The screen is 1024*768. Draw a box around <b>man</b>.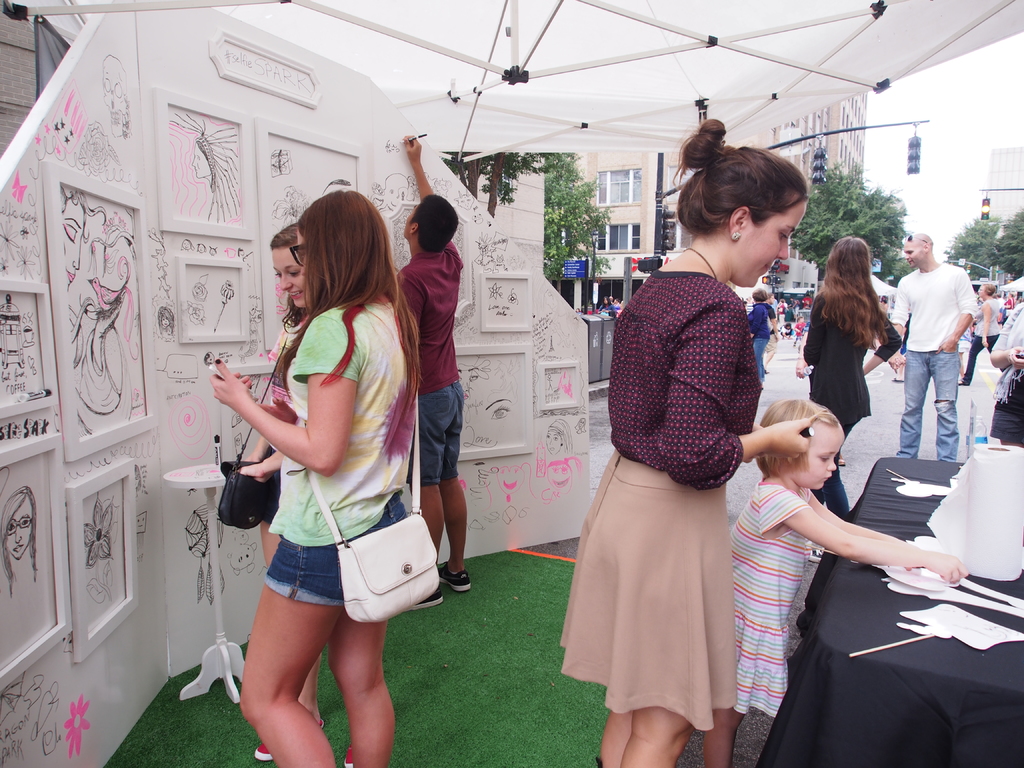
x1=764 y1=295 x2=774 y2=342.
